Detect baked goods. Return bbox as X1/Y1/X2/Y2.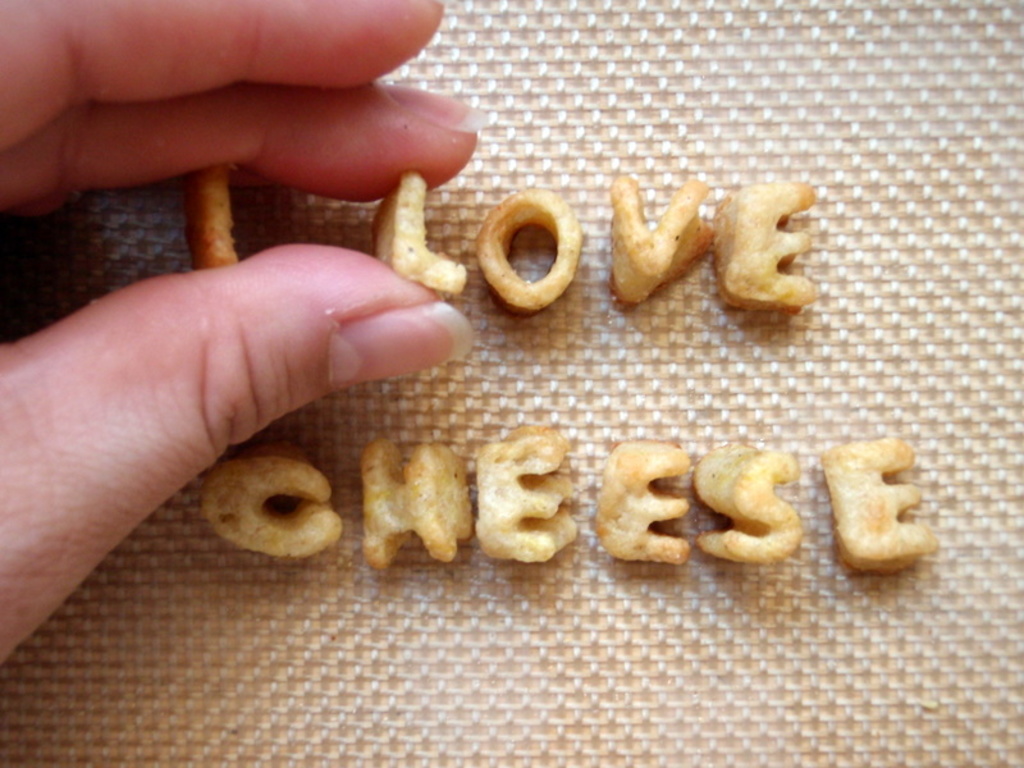
591/442/698/562.
